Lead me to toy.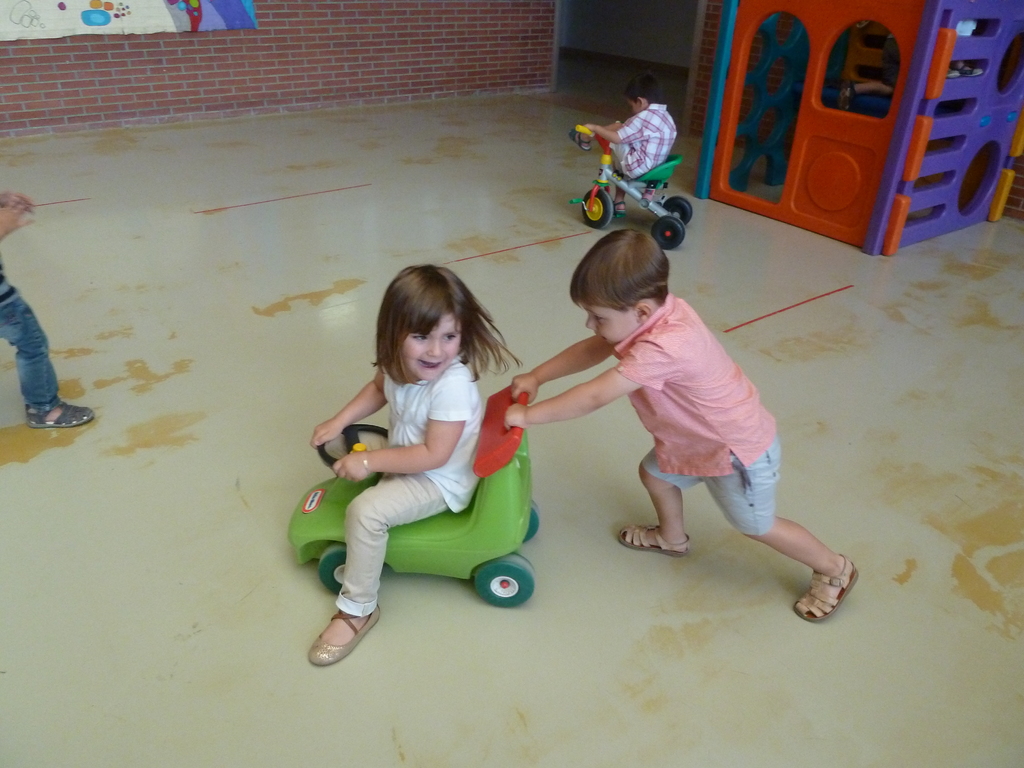
Lead to 557, 112, 705, 236.
